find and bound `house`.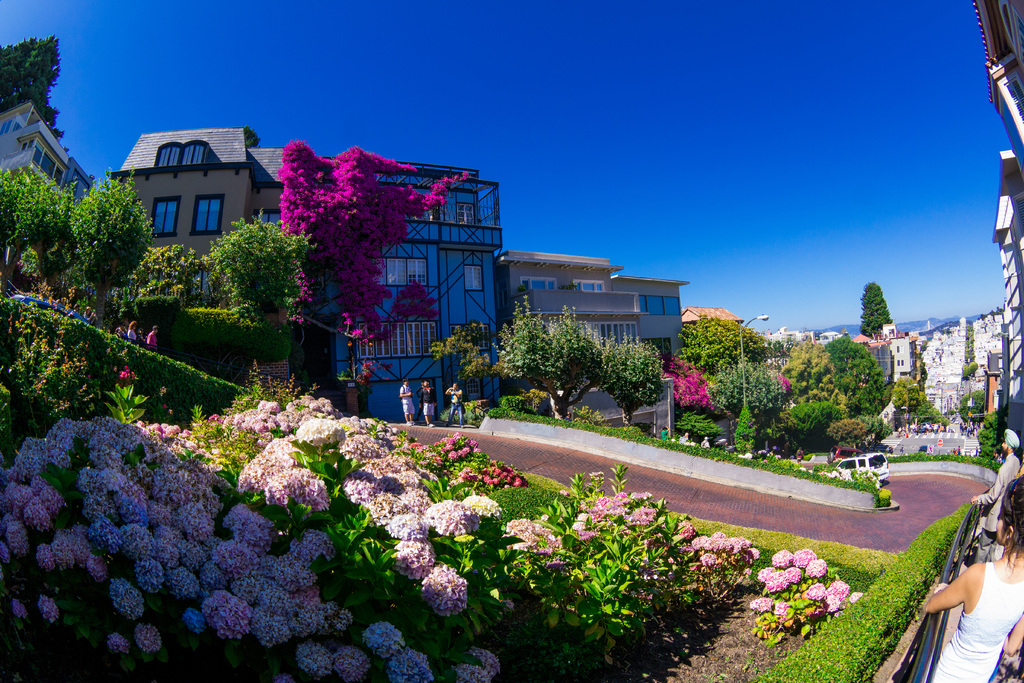
Bound: x1=636, y1=298, x2=692, y2=438.
